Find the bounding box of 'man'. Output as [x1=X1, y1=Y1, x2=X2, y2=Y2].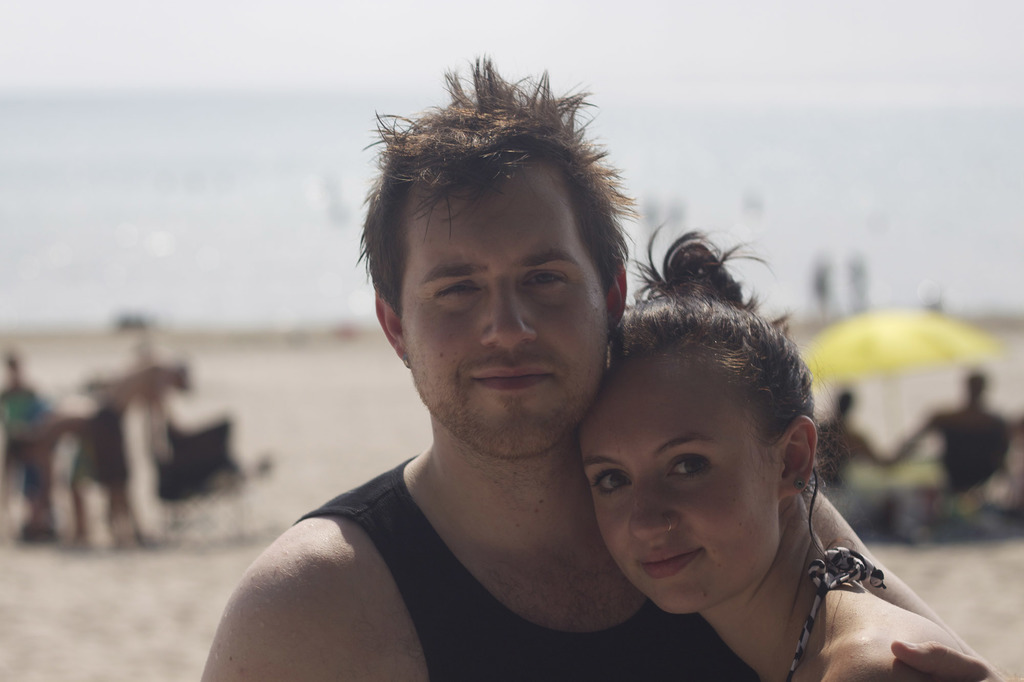
[x1=912, y1=369, x2=1011, y2=496].
